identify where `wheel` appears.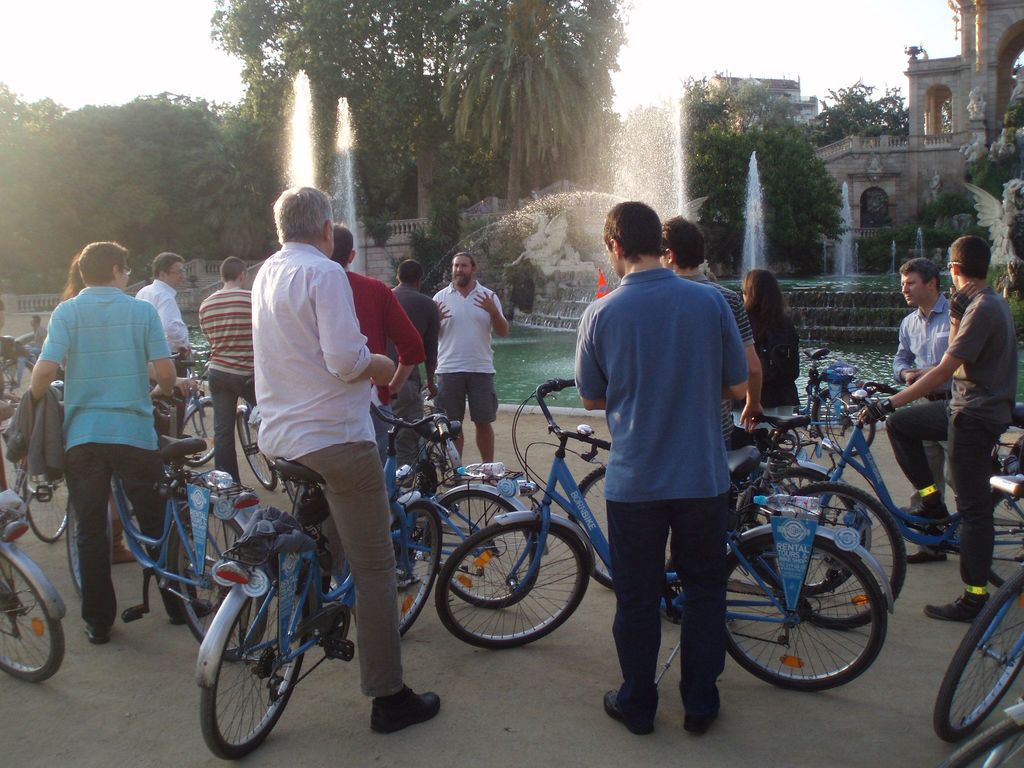
Appears at {"left": 156, "top": 490, "right": 276, "bottom": 662}.
